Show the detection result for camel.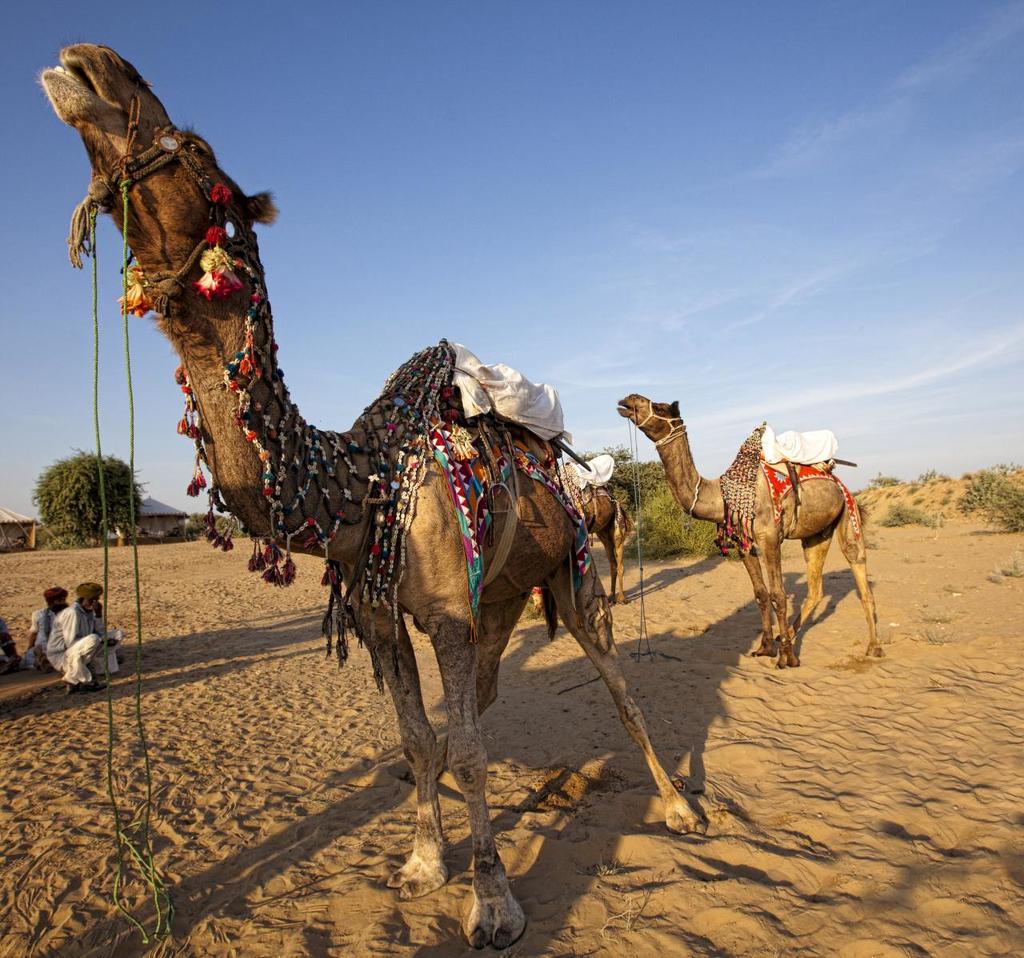
x1=618 y1=391 x2=884 y2=674.
